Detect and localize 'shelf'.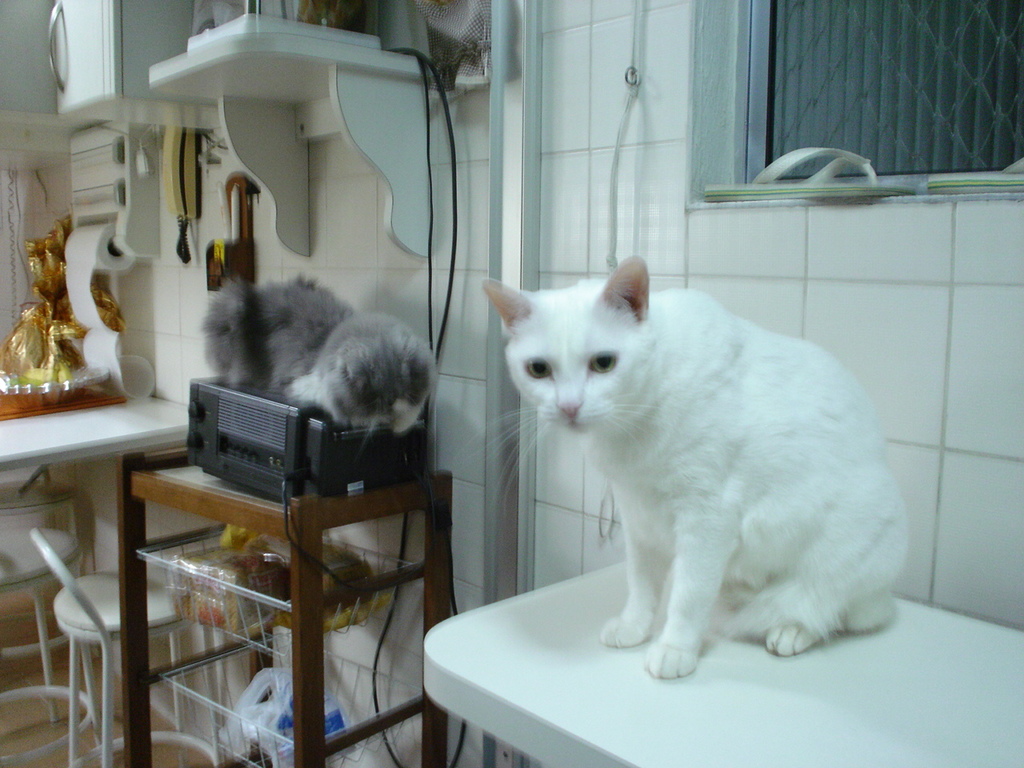
Localized at 102/444/452/648.
